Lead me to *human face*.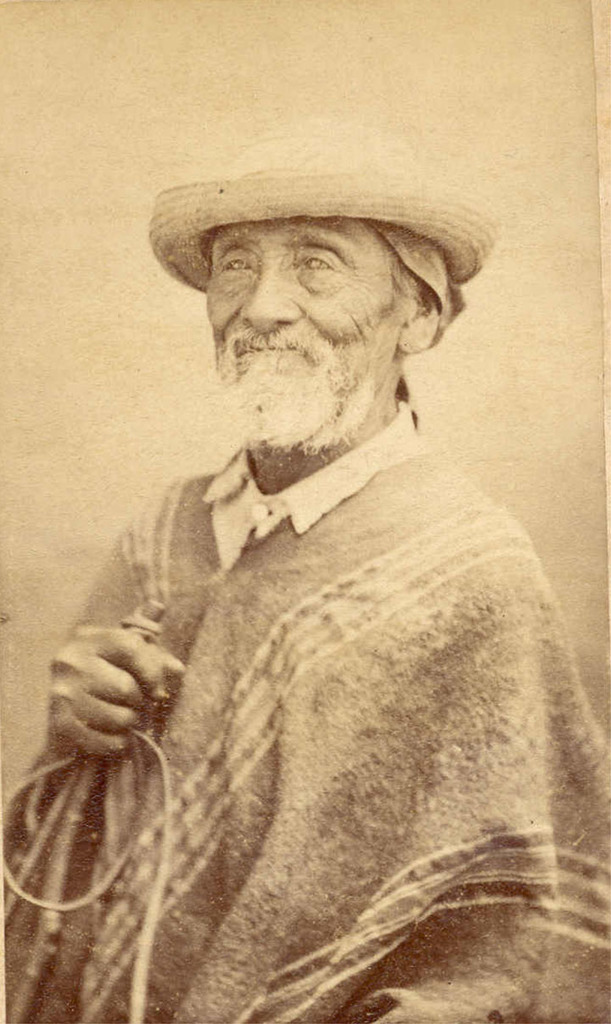
Lead to 199:213:419:446.
